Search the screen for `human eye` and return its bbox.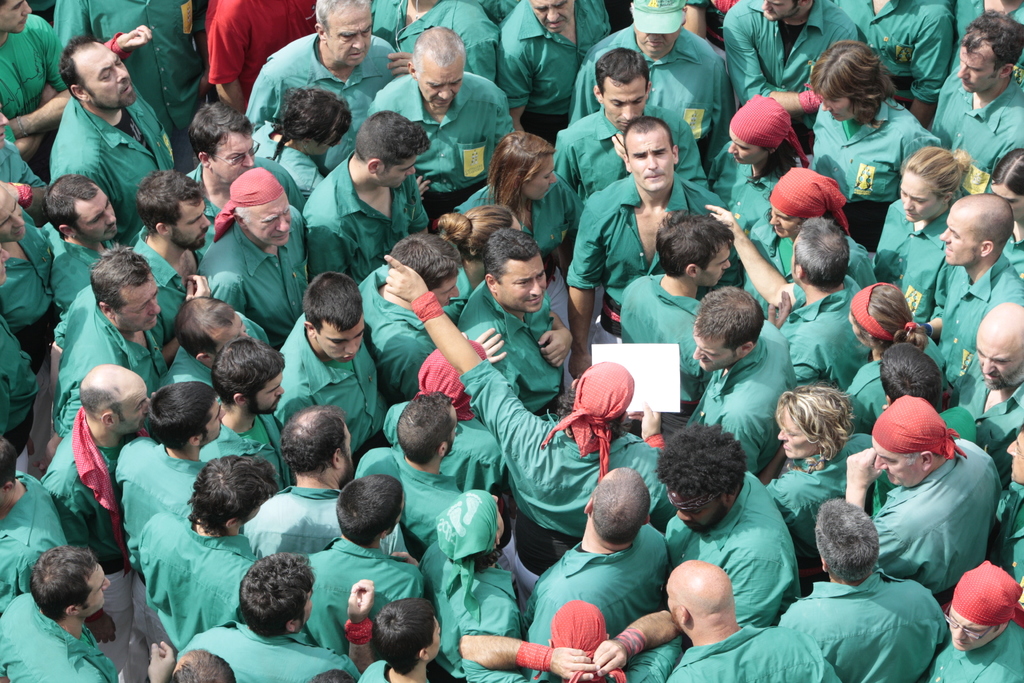
Found: BBox(913, 198, 924, 203).
